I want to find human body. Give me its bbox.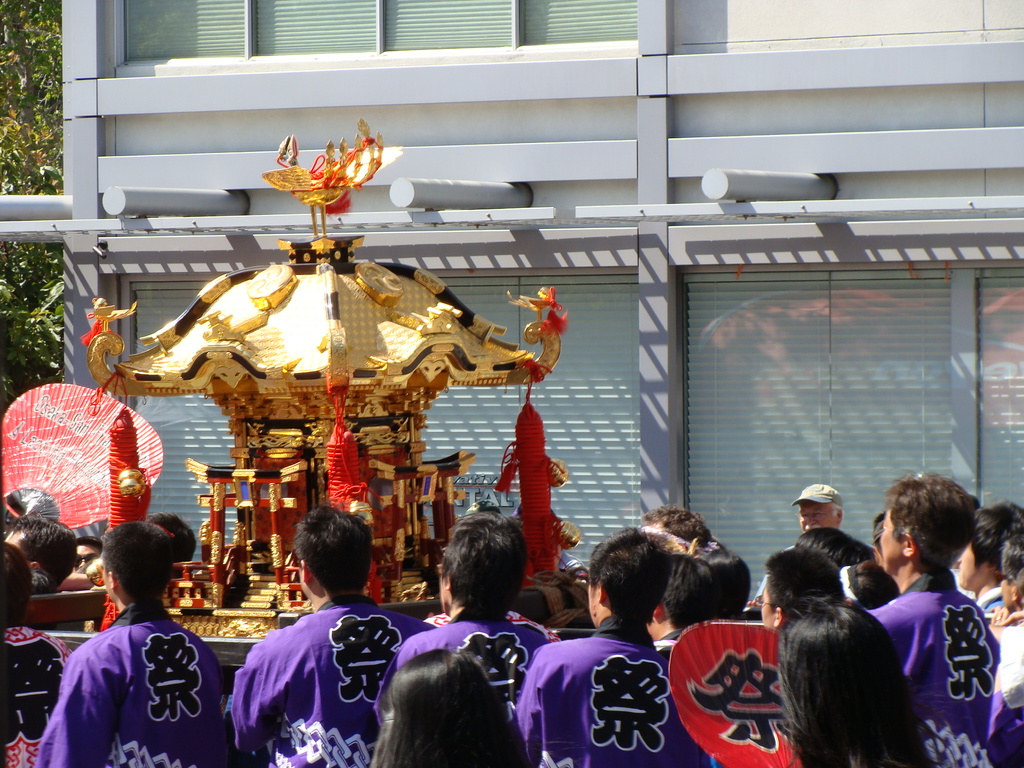
[left=45, top=535, right=235, bottom=767].
